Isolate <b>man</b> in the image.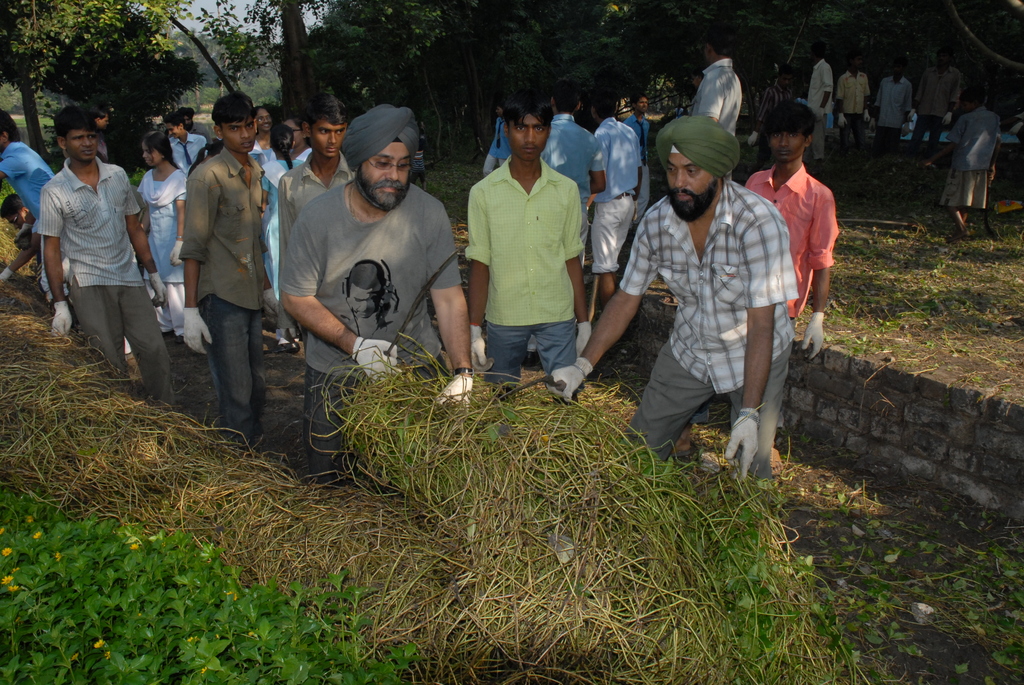
Isolated region: crop(740, 107, 845, 458).
